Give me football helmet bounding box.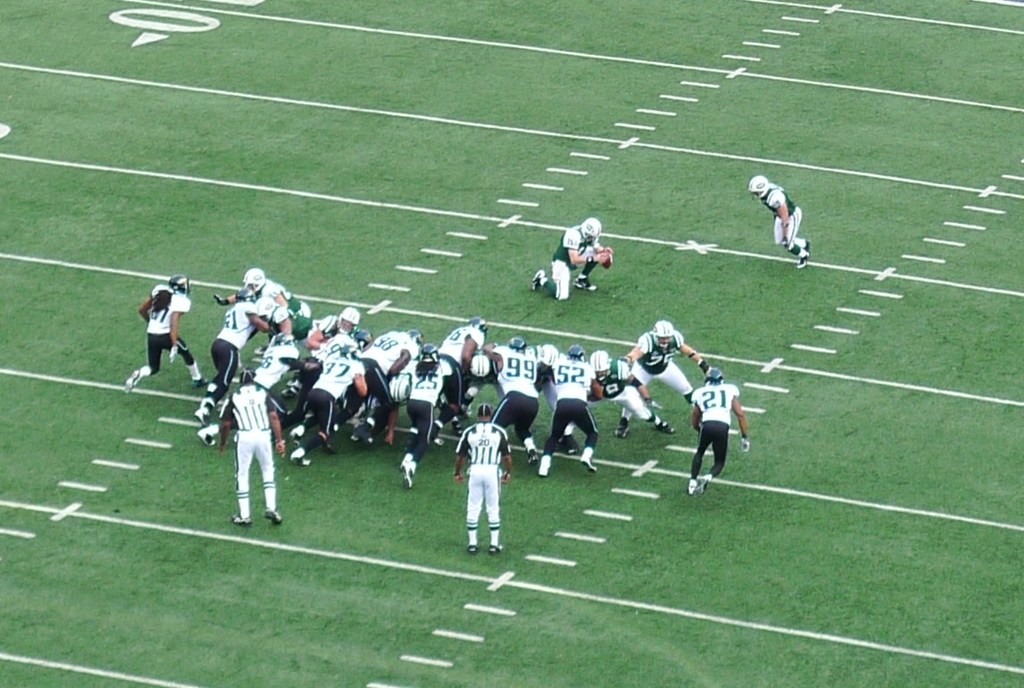
(left=748, top=174, right=769, bottom=202).
